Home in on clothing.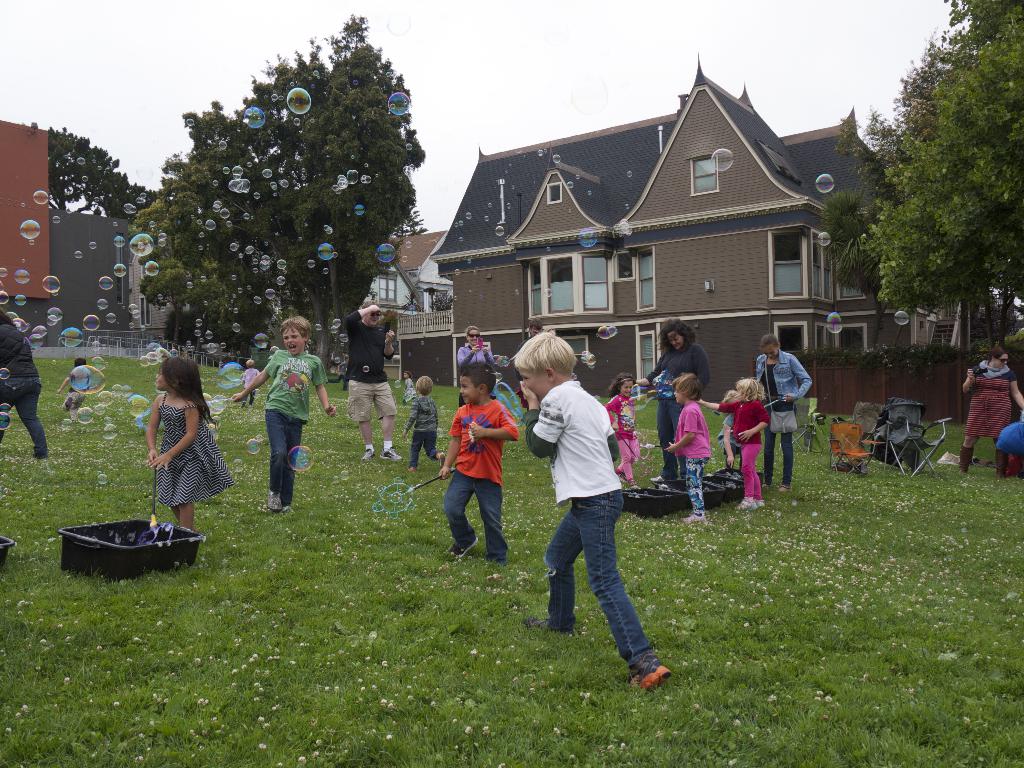
Homed in at [70, 362, 97, 392].
